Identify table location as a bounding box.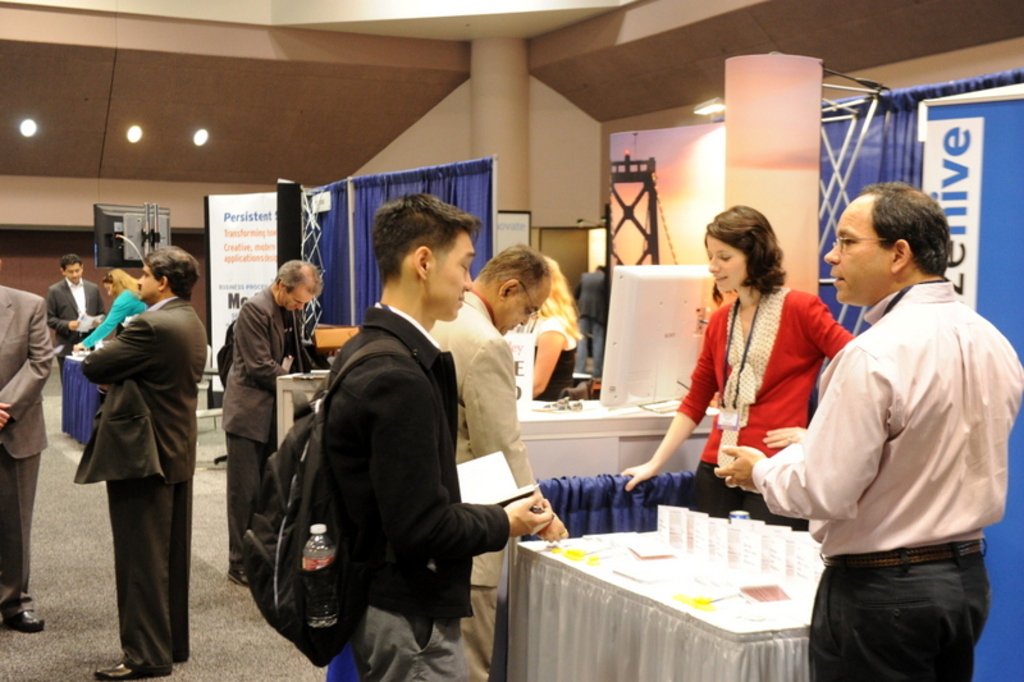
box=[278, 370, 329, 445].
